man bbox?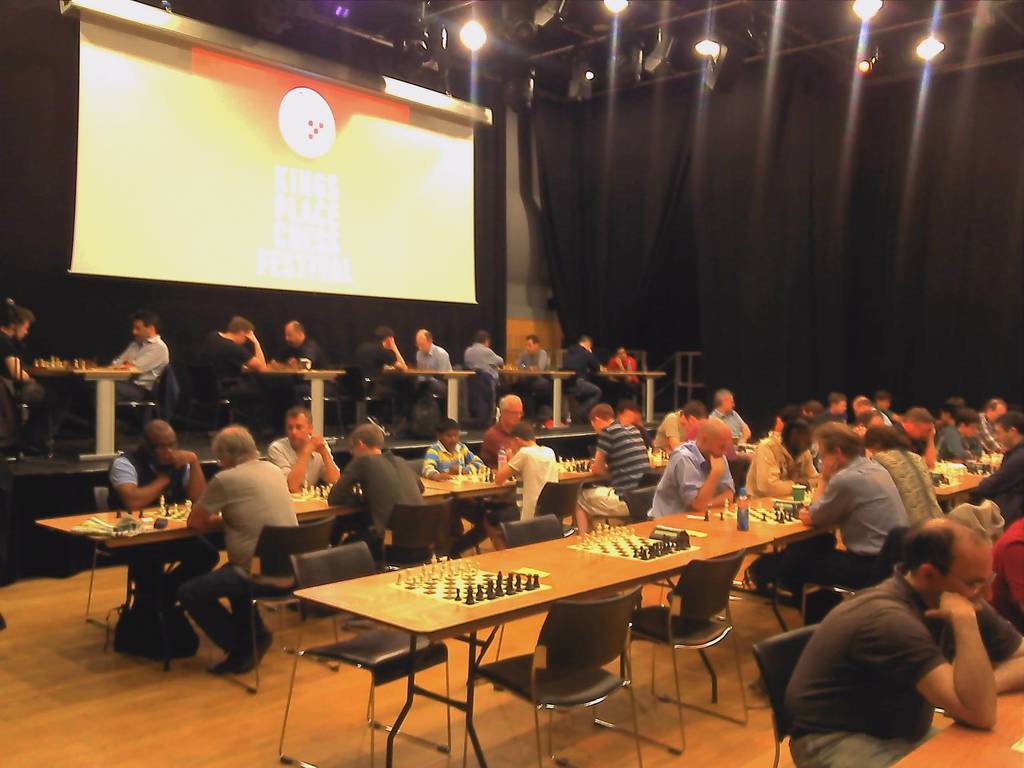
{"x1": 852, "y1": 397, "x2": 888, "y2": 444}
